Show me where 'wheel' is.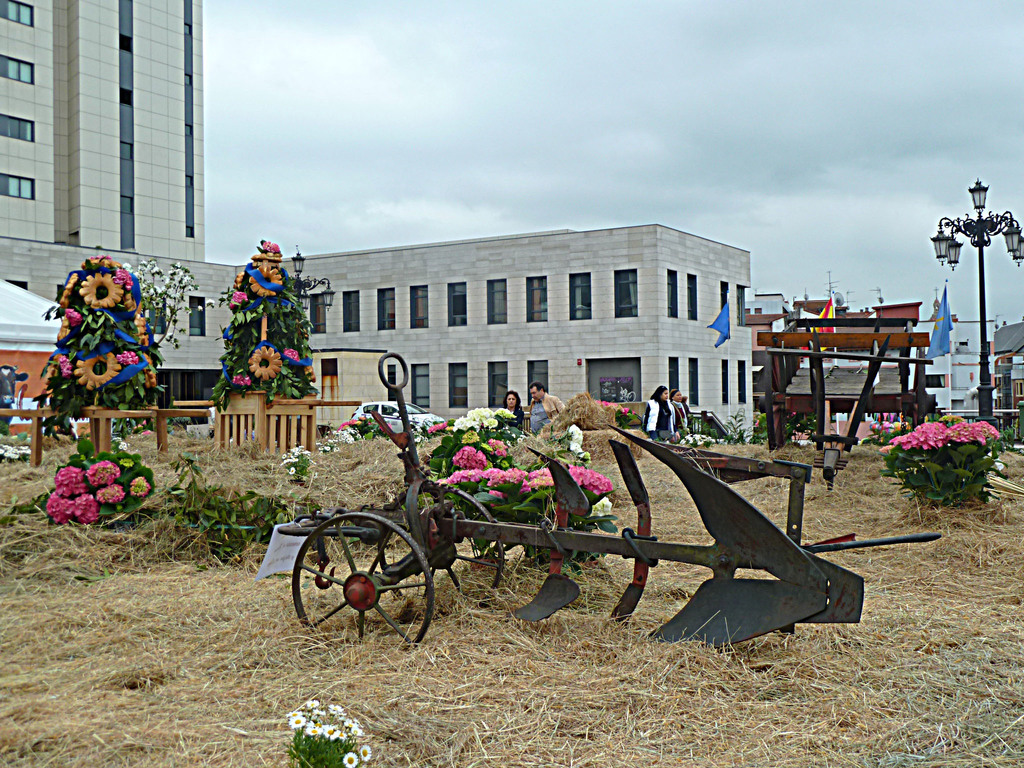
'wheel' is at l=377, t=479, r=506, b=621.
